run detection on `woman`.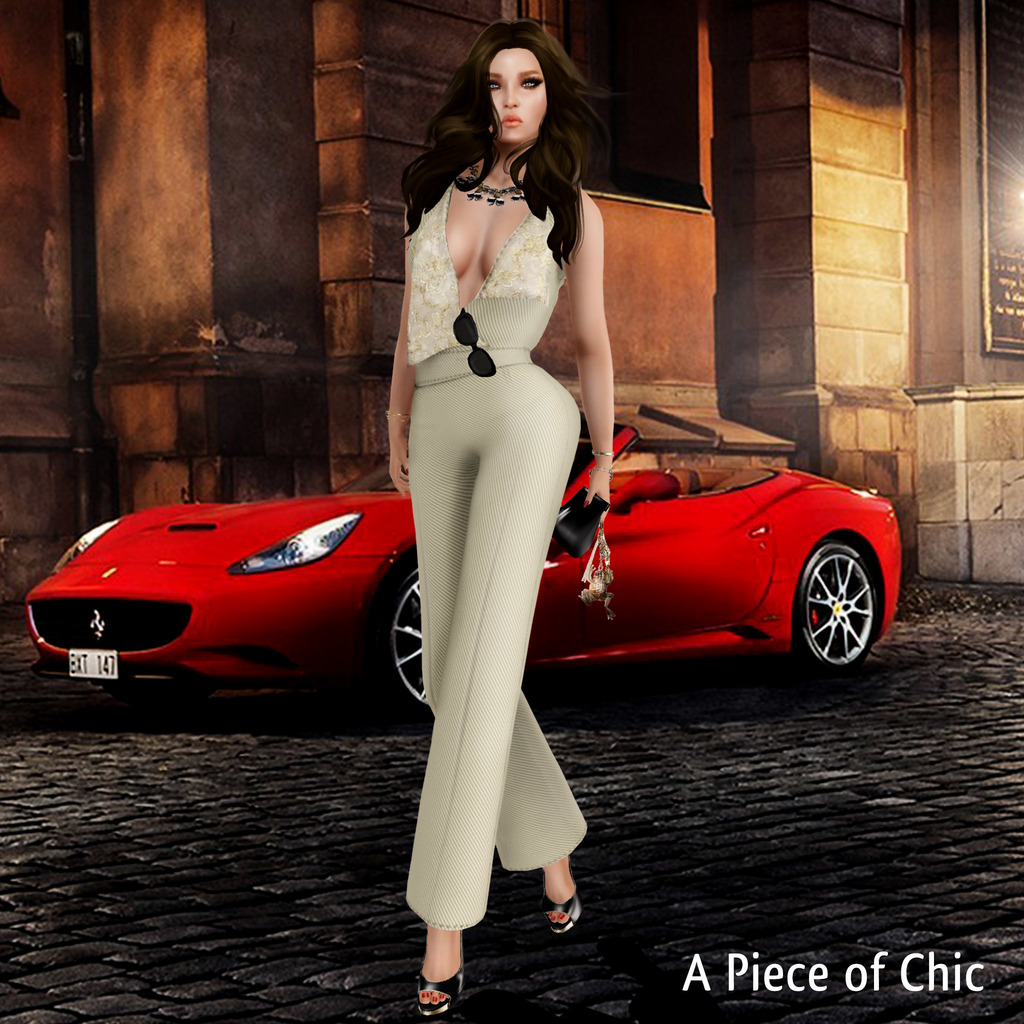
Result: l=366, t=15, r=640, b=951.
